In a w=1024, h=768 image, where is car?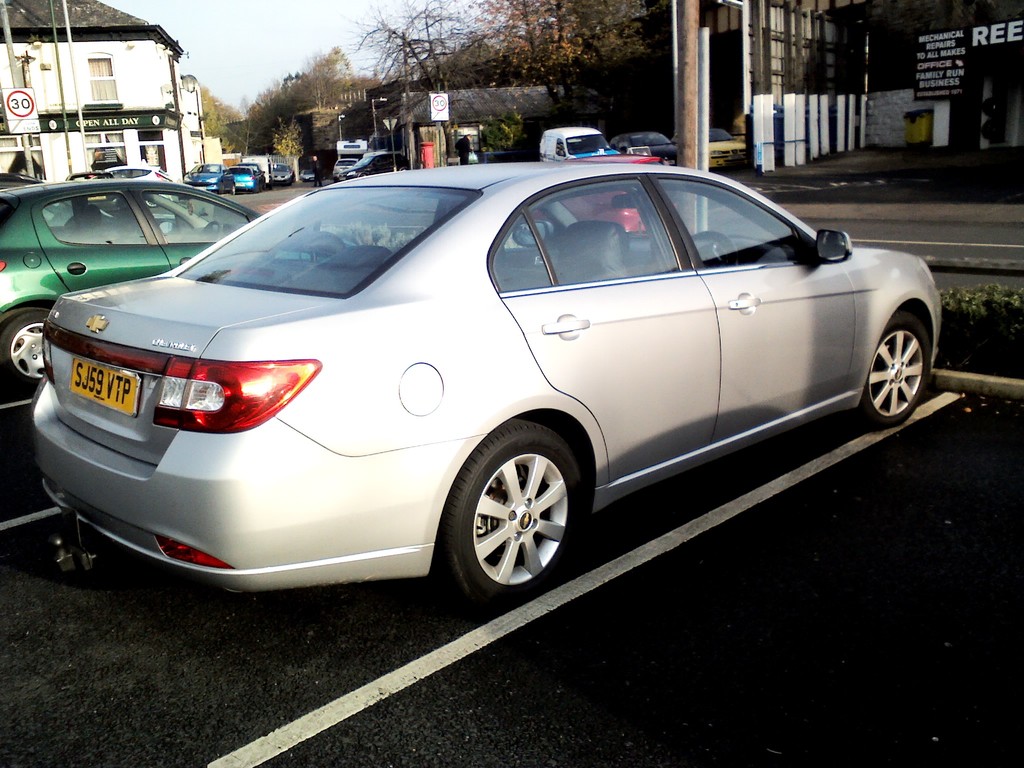
detection(0, 183, 356, 396).
